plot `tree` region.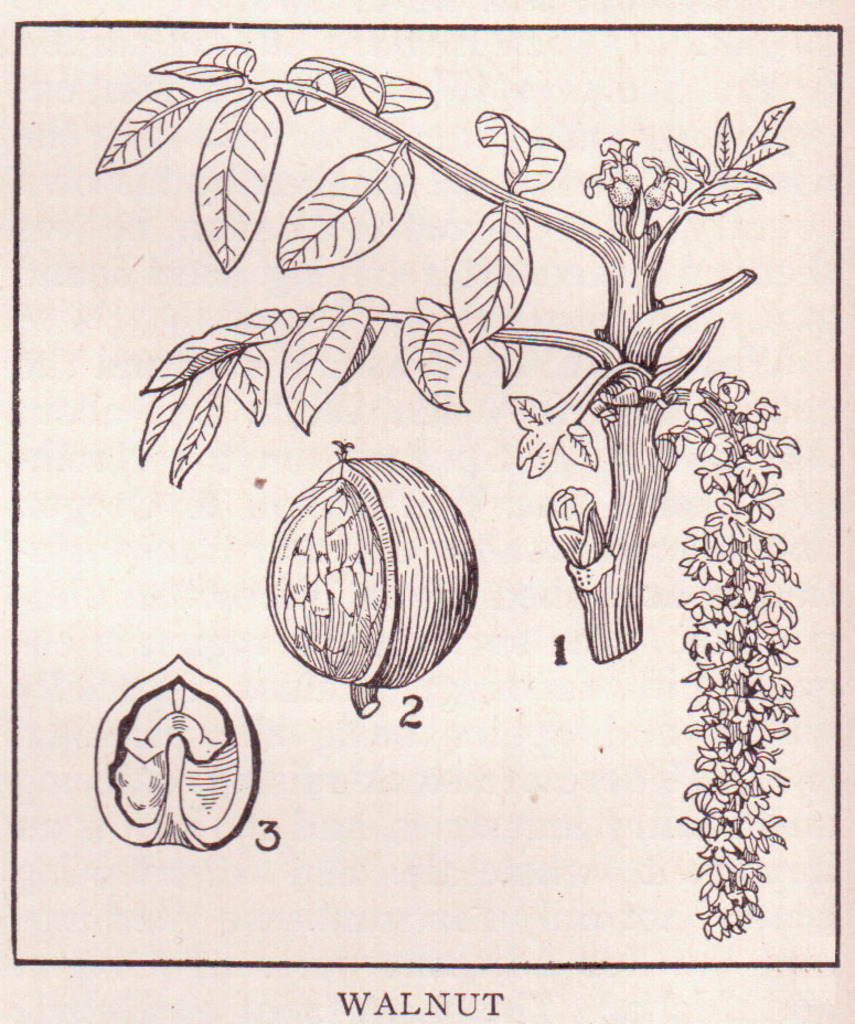
Plotted at box=[92, 47, 795, 661].
